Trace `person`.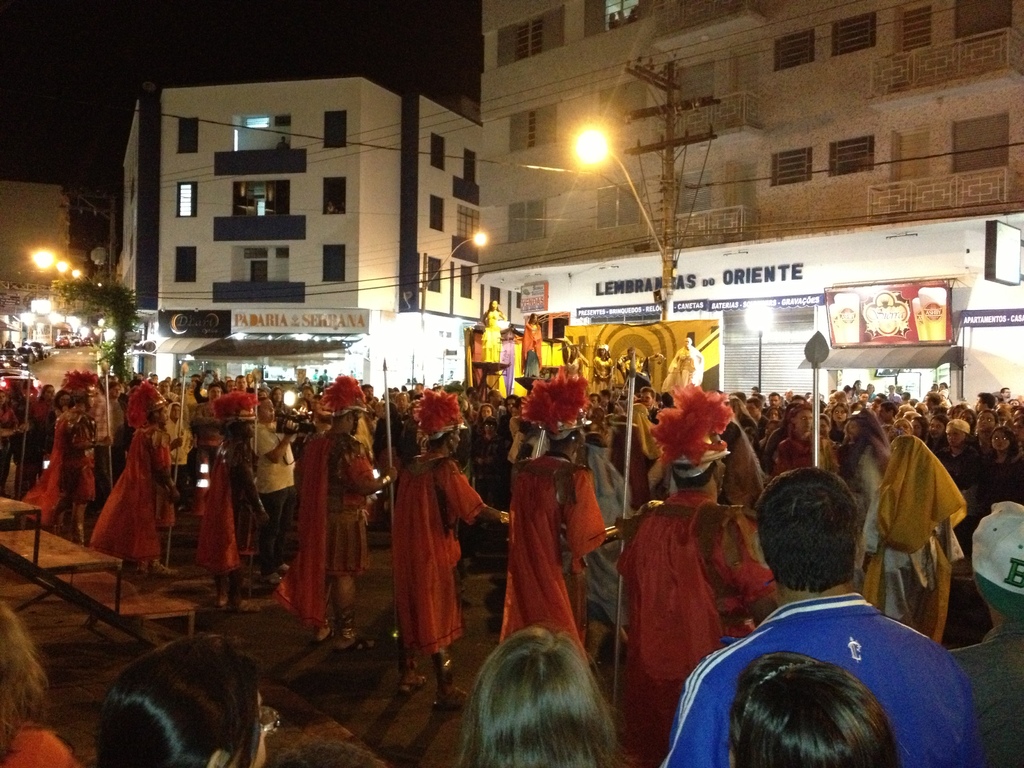
Traced to (463, 380, 483, 415).
